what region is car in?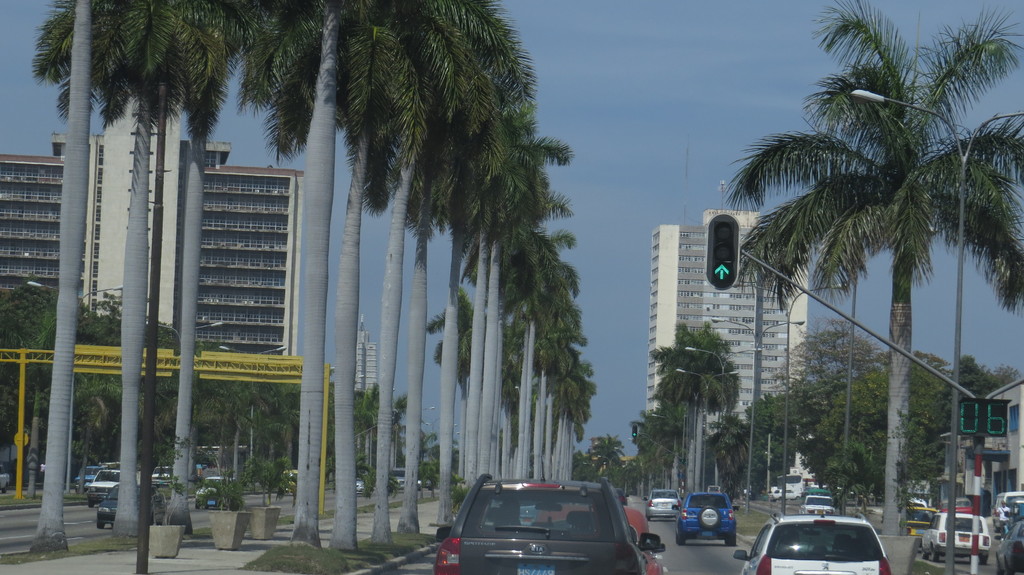
90, 467, 121, 509.
